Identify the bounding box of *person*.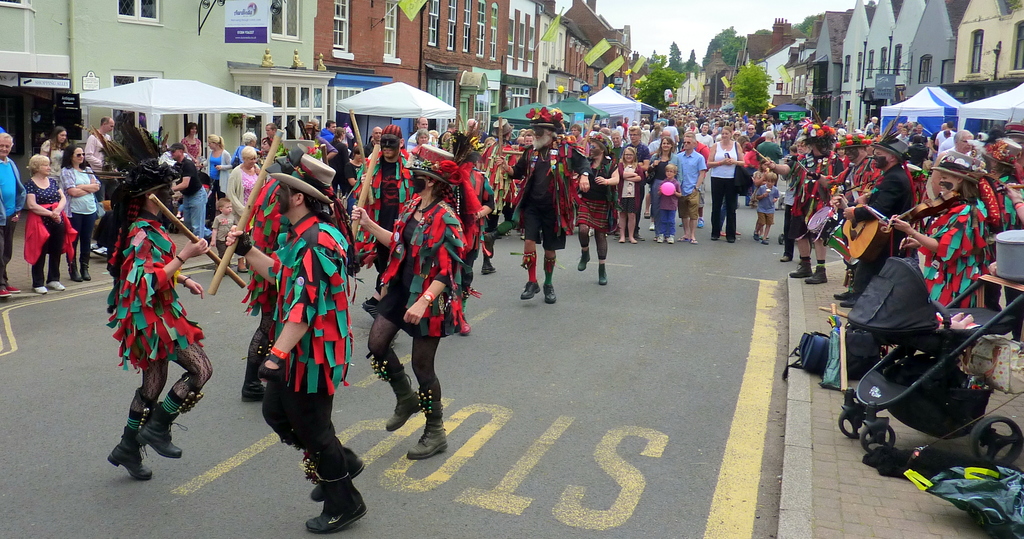
104/115/213/479.
